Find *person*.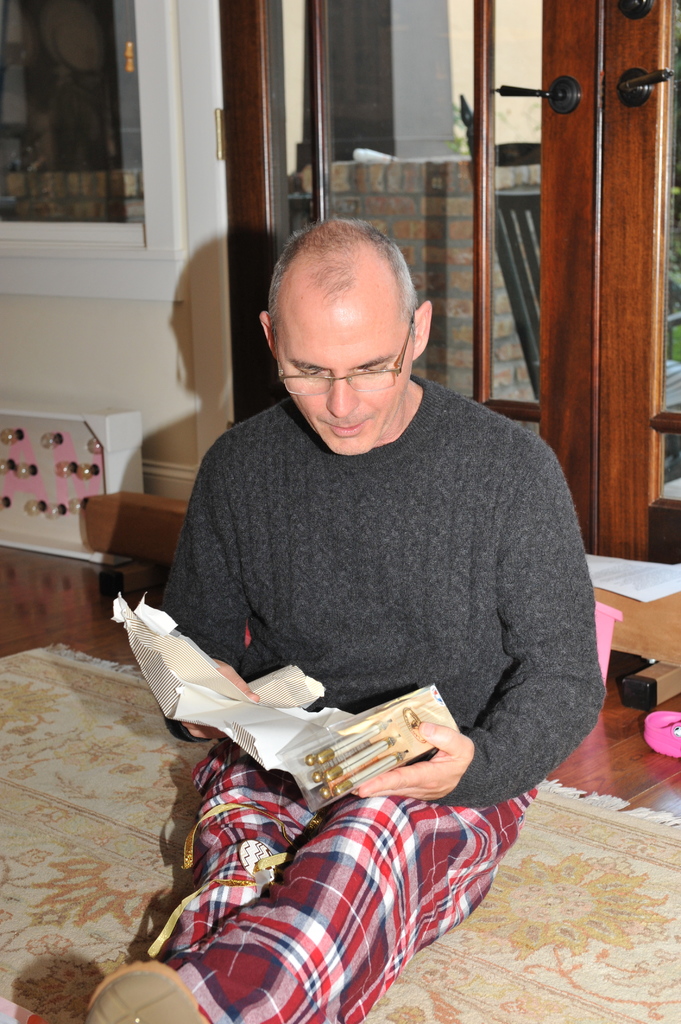
box=[84, 213, 623, 1023].
